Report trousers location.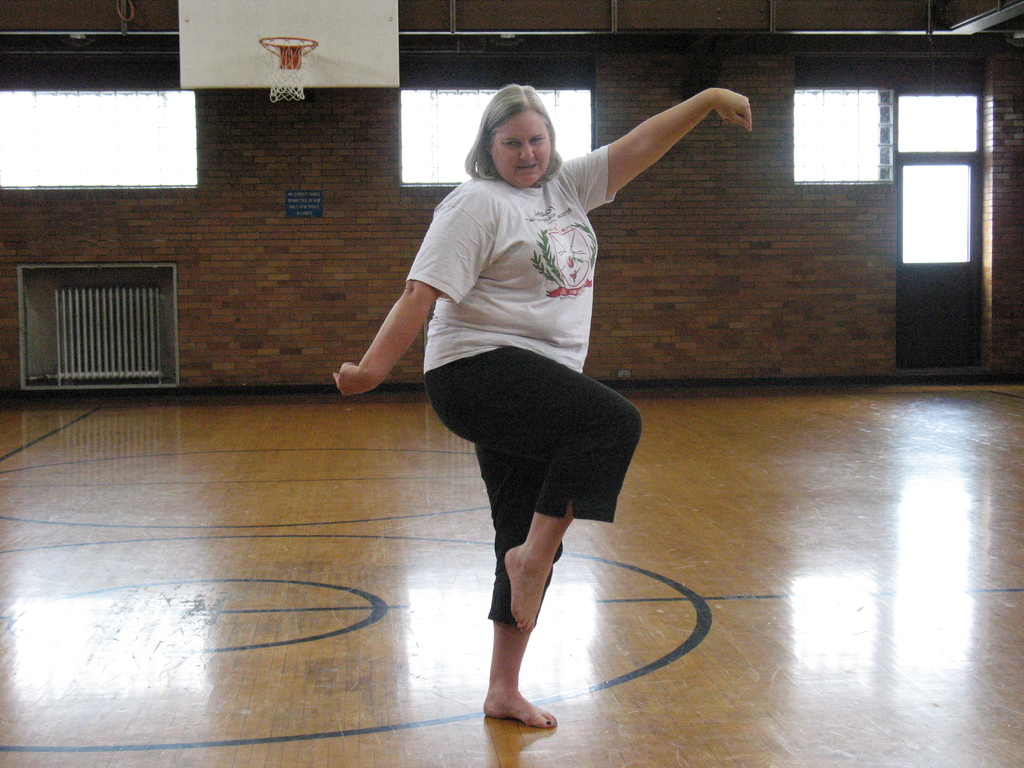
Report: BBox(419, 344, 644, 630).
